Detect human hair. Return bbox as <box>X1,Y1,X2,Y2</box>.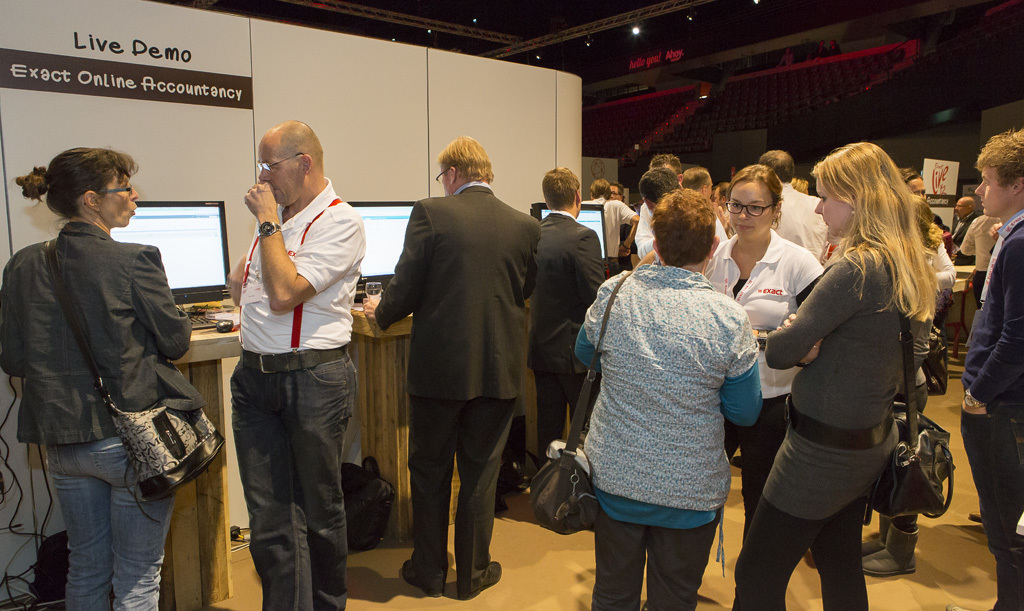
<box>762,147,795,185</box>.
